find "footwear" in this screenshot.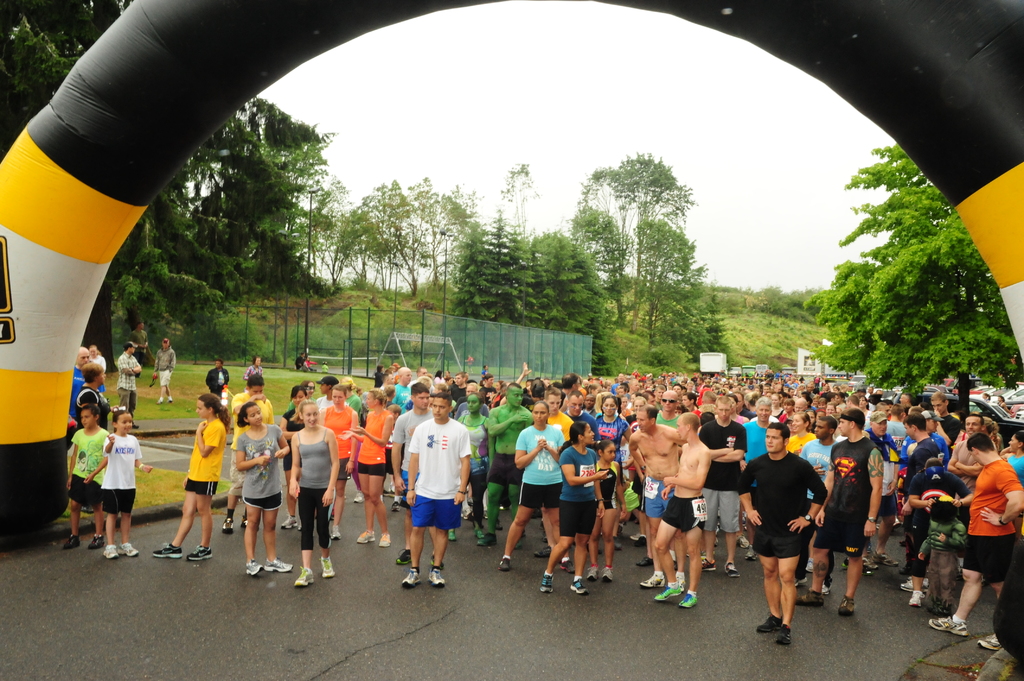
The bounding box for "footwear" is <box>906,588,925,607</box>.
